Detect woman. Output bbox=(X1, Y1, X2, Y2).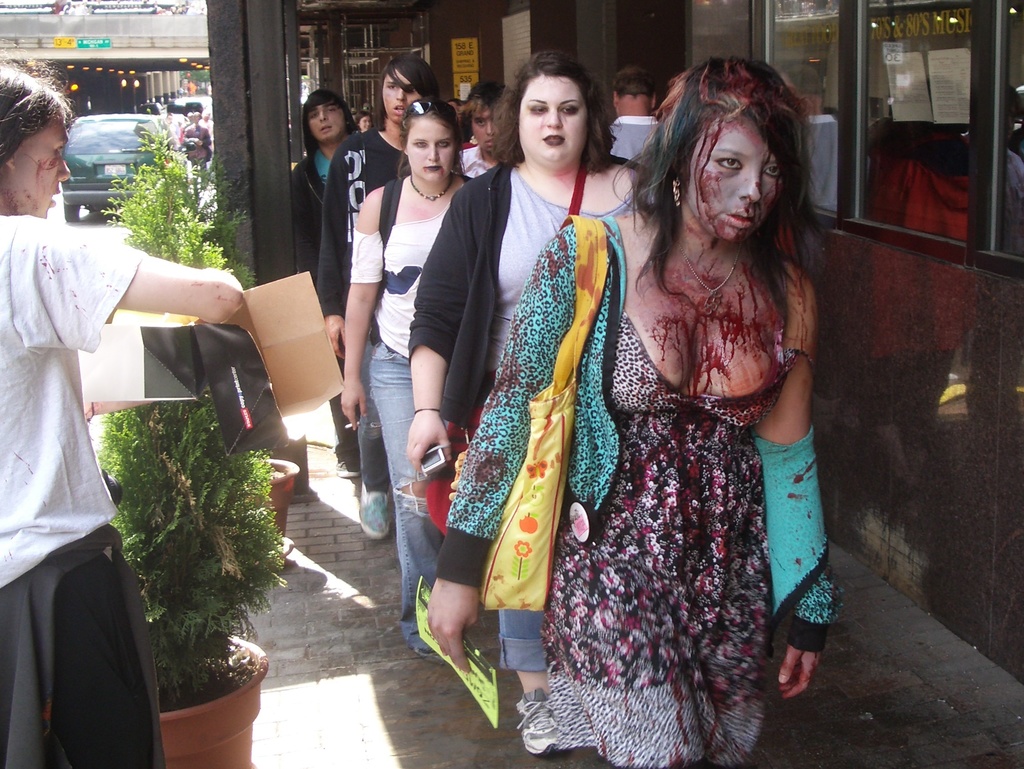
bbox=(427, 56, 840, 768).
